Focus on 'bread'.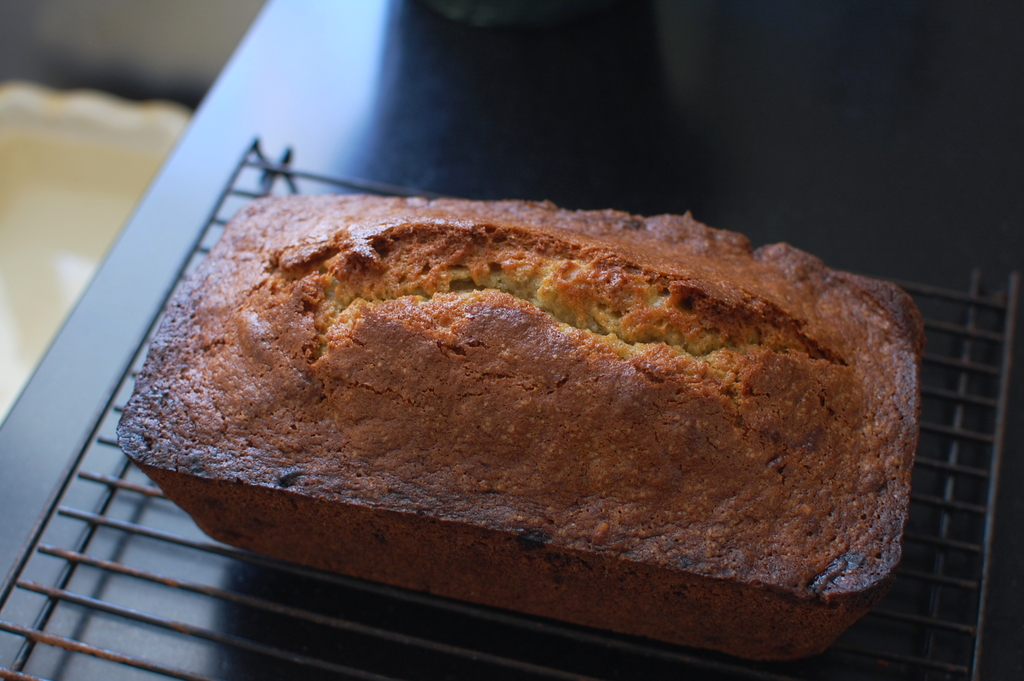
Focused at BBox(112, 194, 902, 669).
